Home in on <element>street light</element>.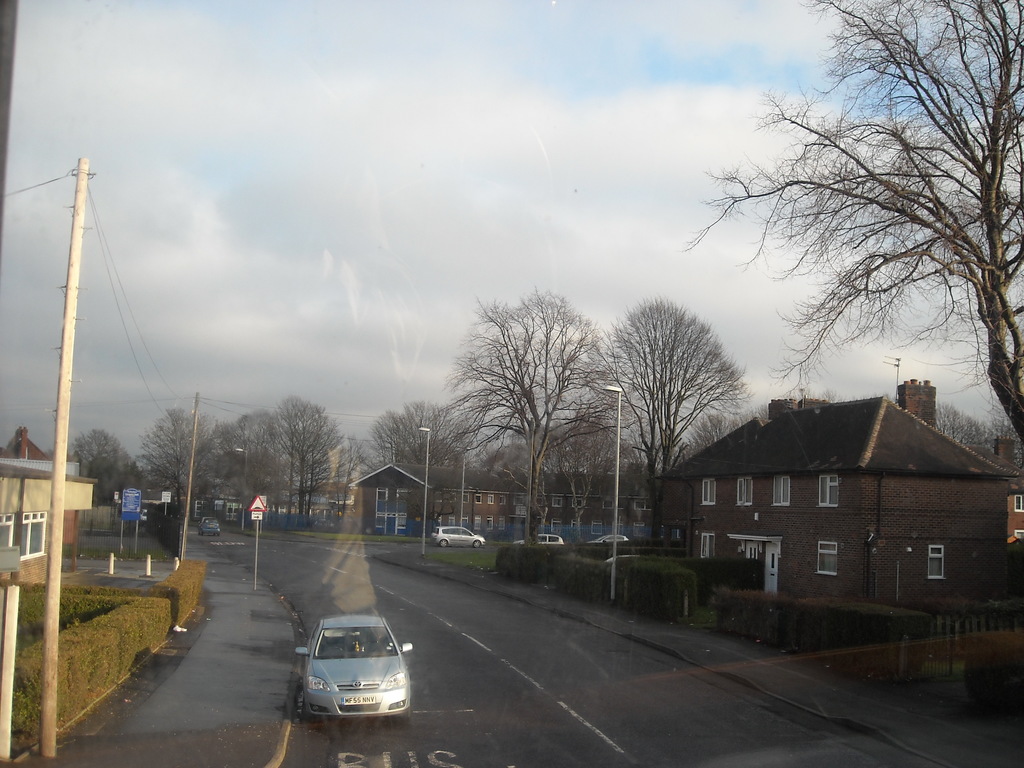
Homed in at (454,446,471,529).
